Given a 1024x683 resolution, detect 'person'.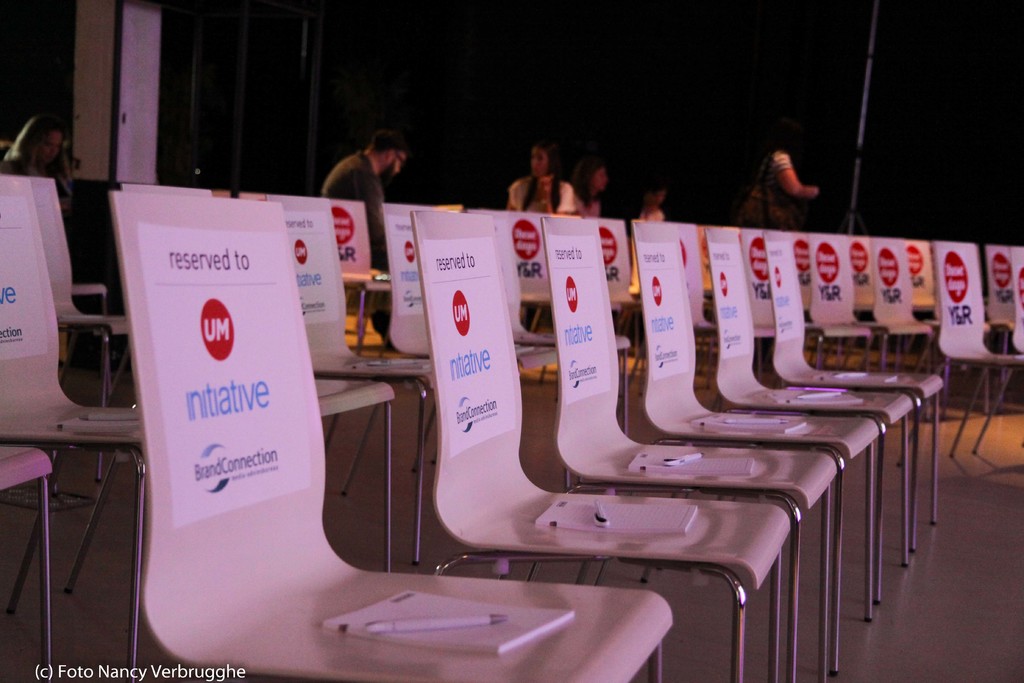
left=744, top=120, right=824, bottom=225.
